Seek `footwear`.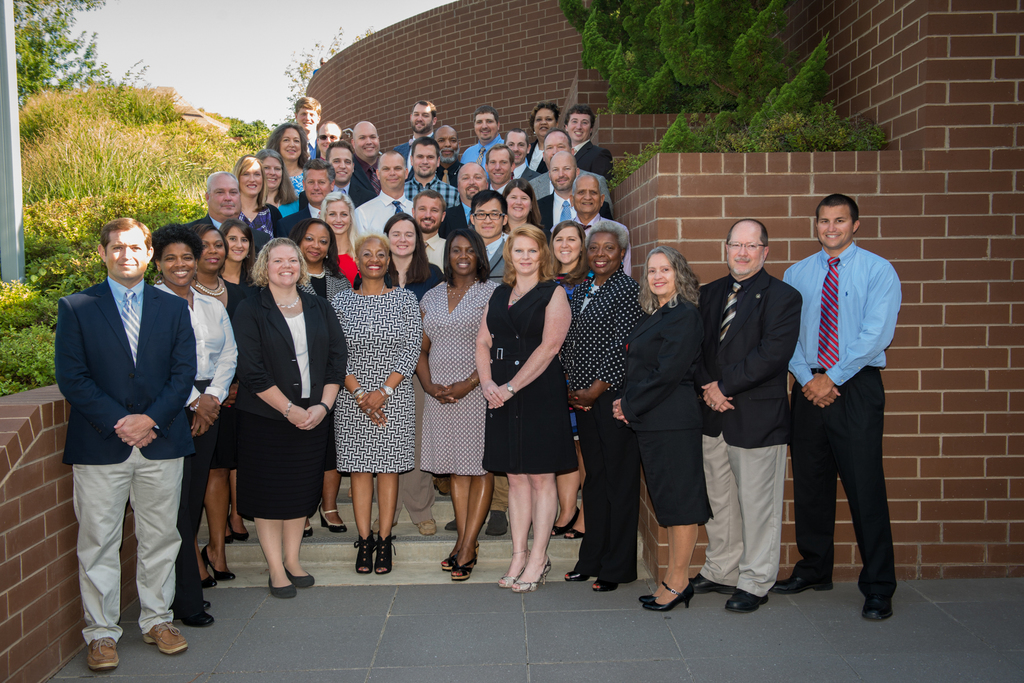
left=300, top=525, right=314, bottom=542.
